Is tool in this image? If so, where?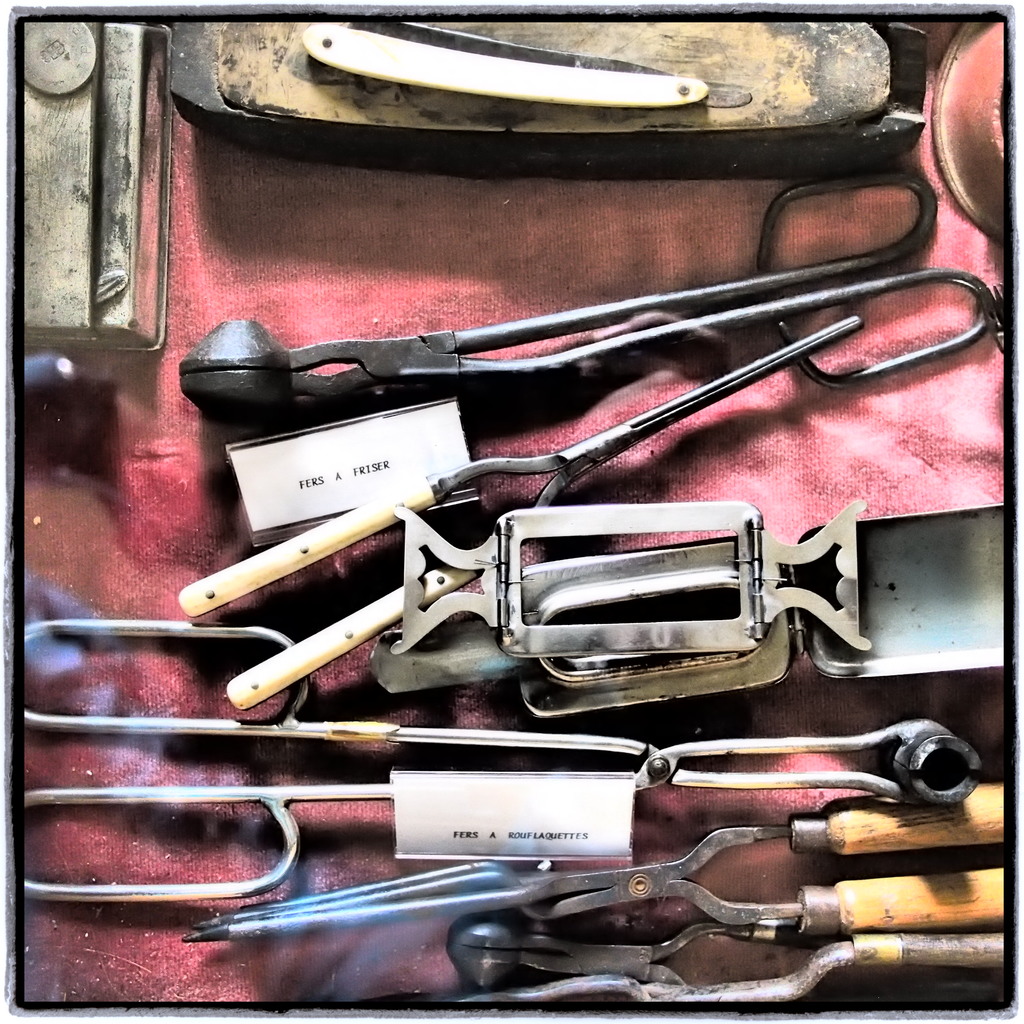
Yes, at (200, 283, 892, 706).
